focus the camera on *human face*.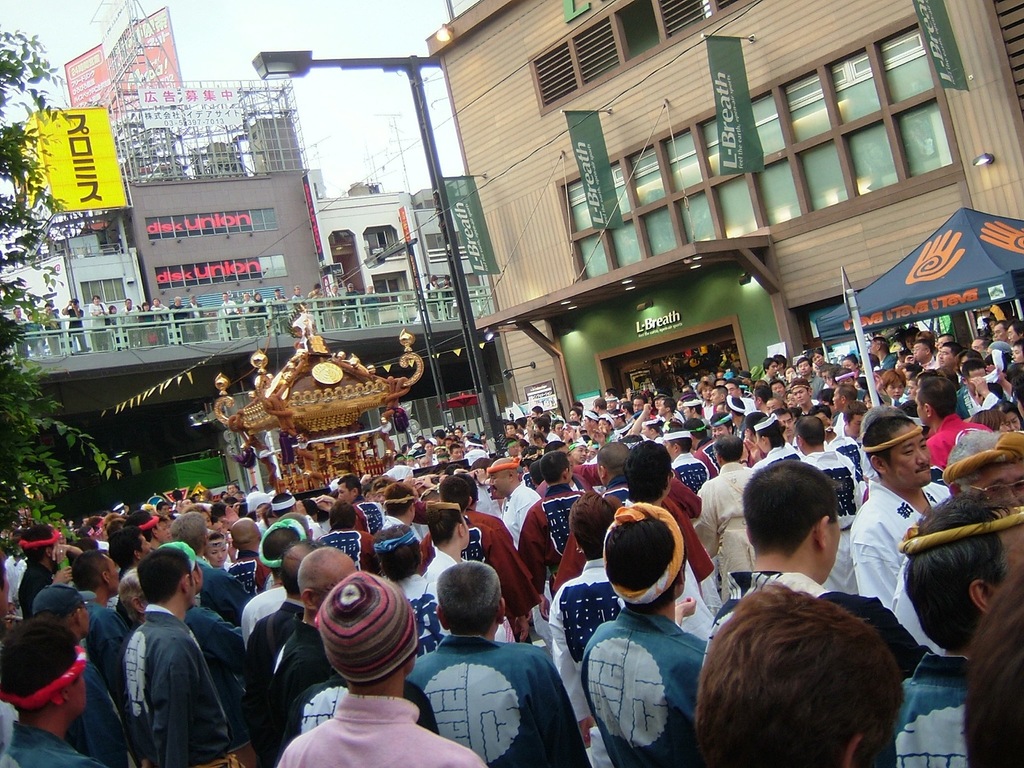
Focus region: <bbox>1004, 412, 1021, 429</bbox>.
